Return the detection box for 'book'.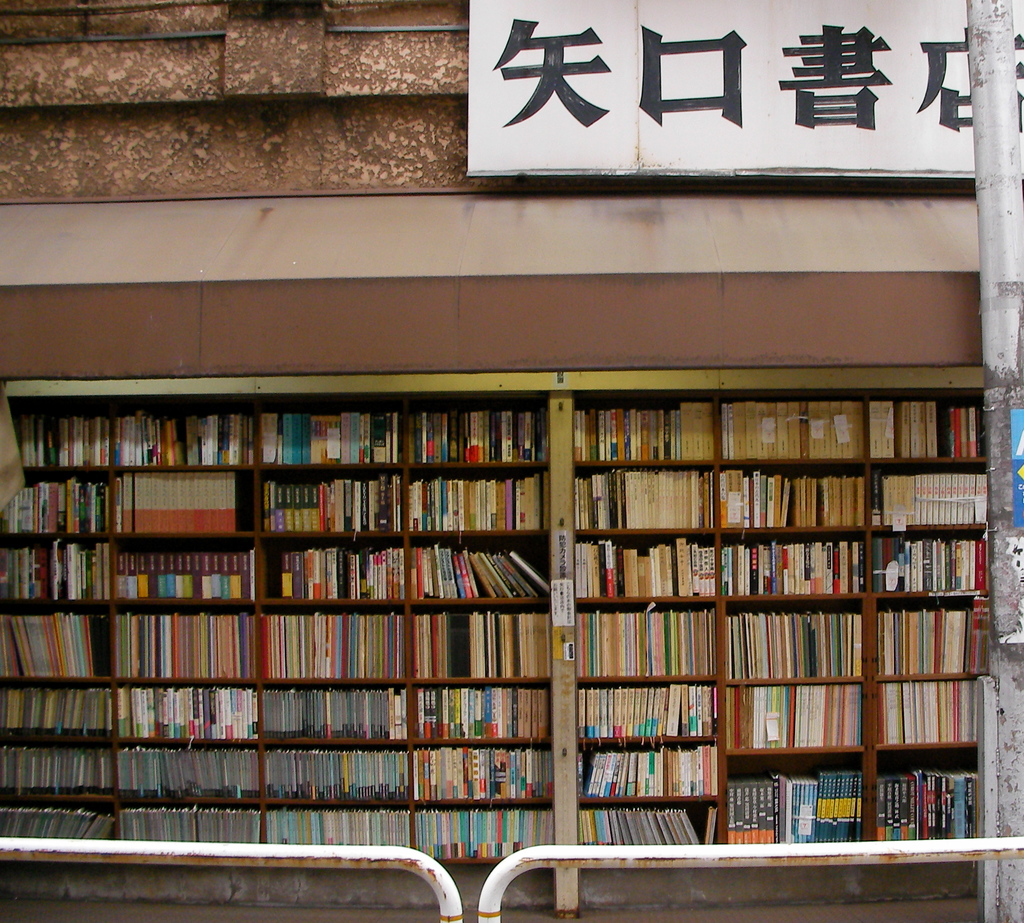
select_region(572, 740, 586, 801).
